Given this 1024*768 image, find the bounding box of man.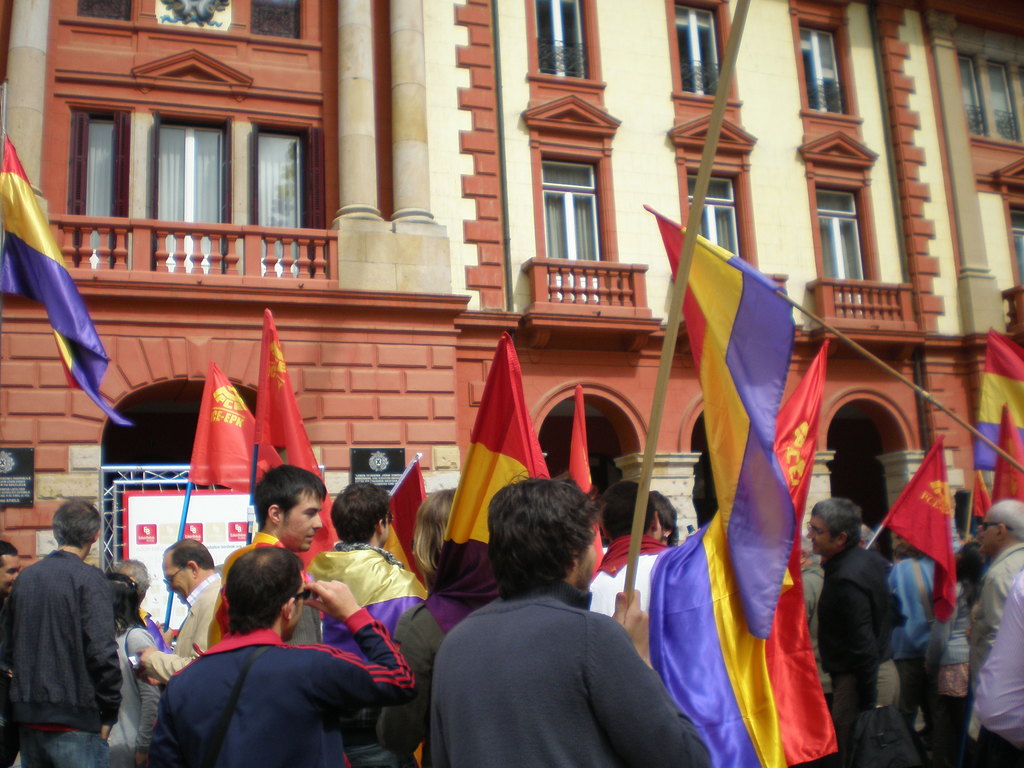
[808, 498, 922, 767].
